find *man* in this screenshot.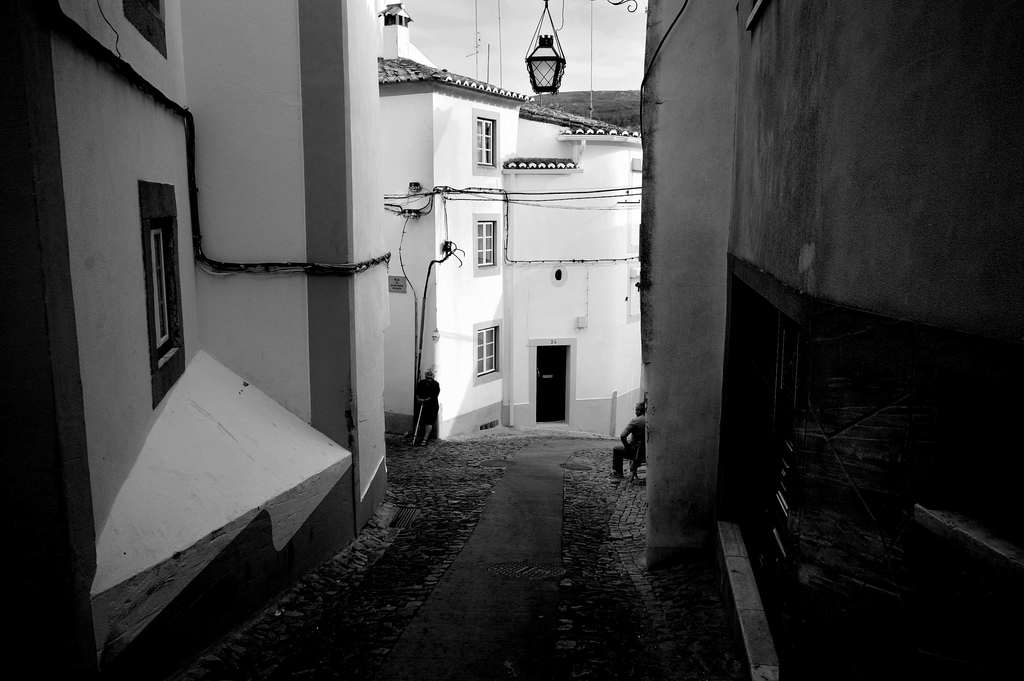
The bounding box for *man* is <box>412,368,442,447</box>.
